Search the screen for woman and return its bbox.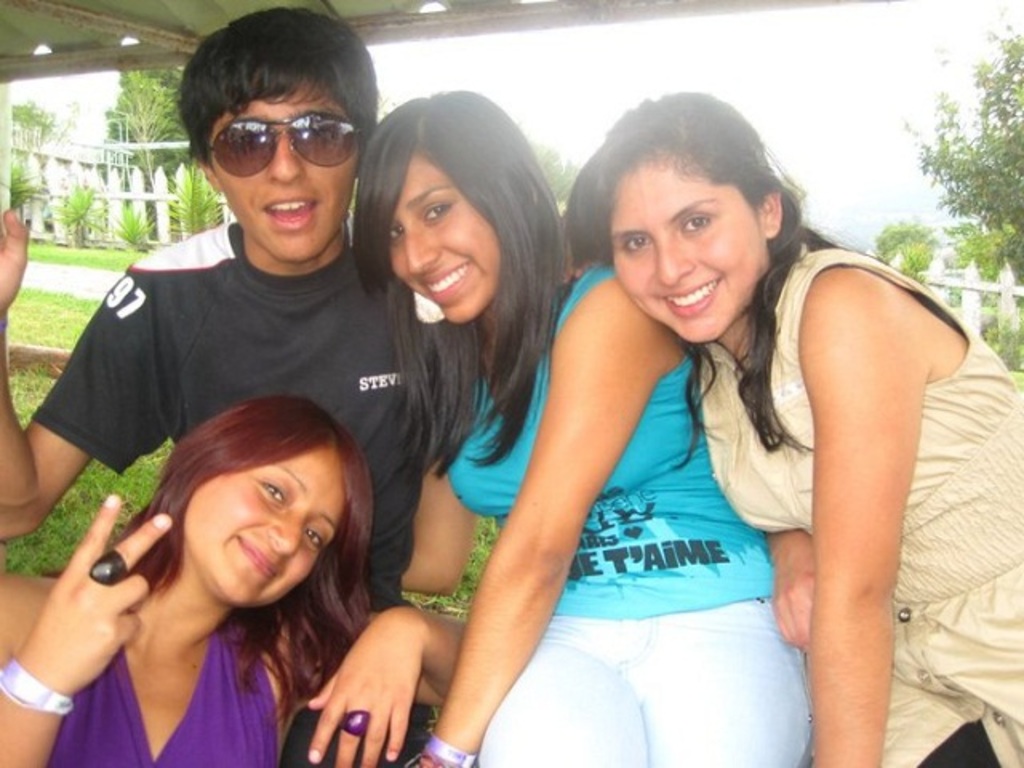
Found: 0:371:416:765.
